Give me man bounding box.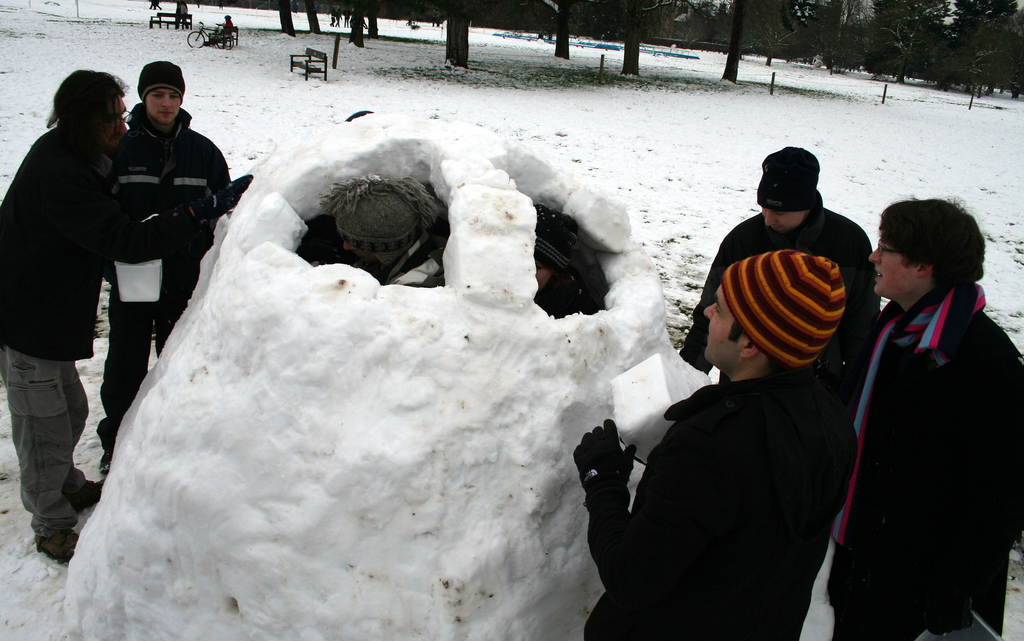
bbox(571, 246, 854, 640).
